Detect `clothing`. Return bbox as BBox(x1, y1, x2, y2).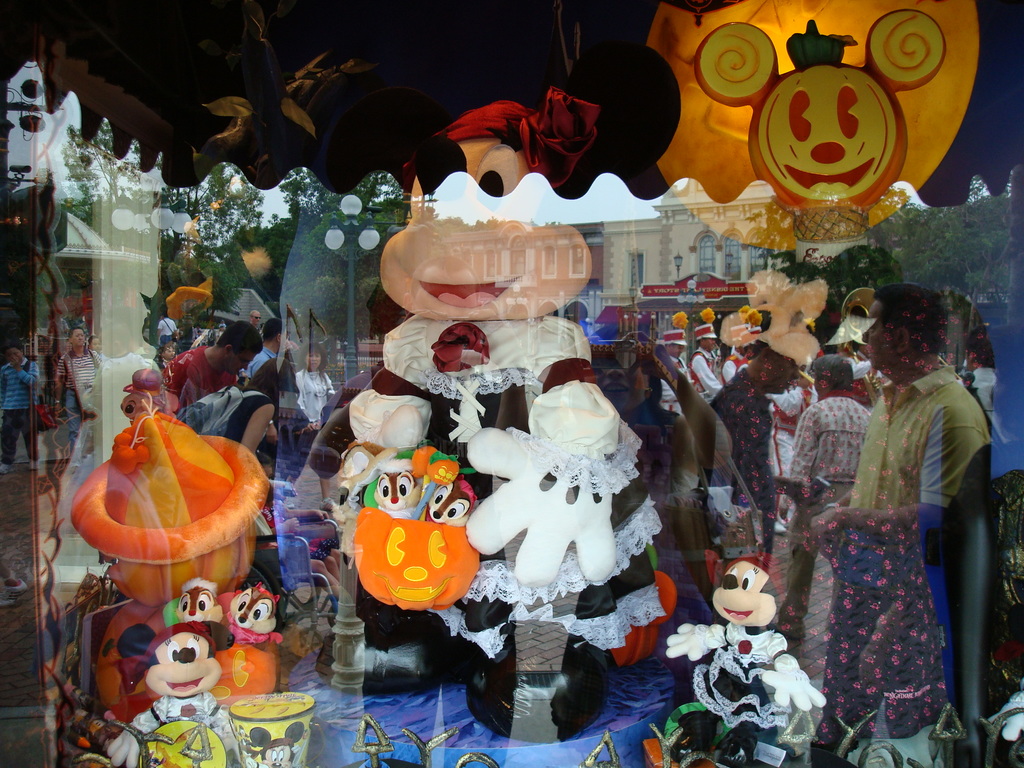
BBox(689, 346, 723, 403).
